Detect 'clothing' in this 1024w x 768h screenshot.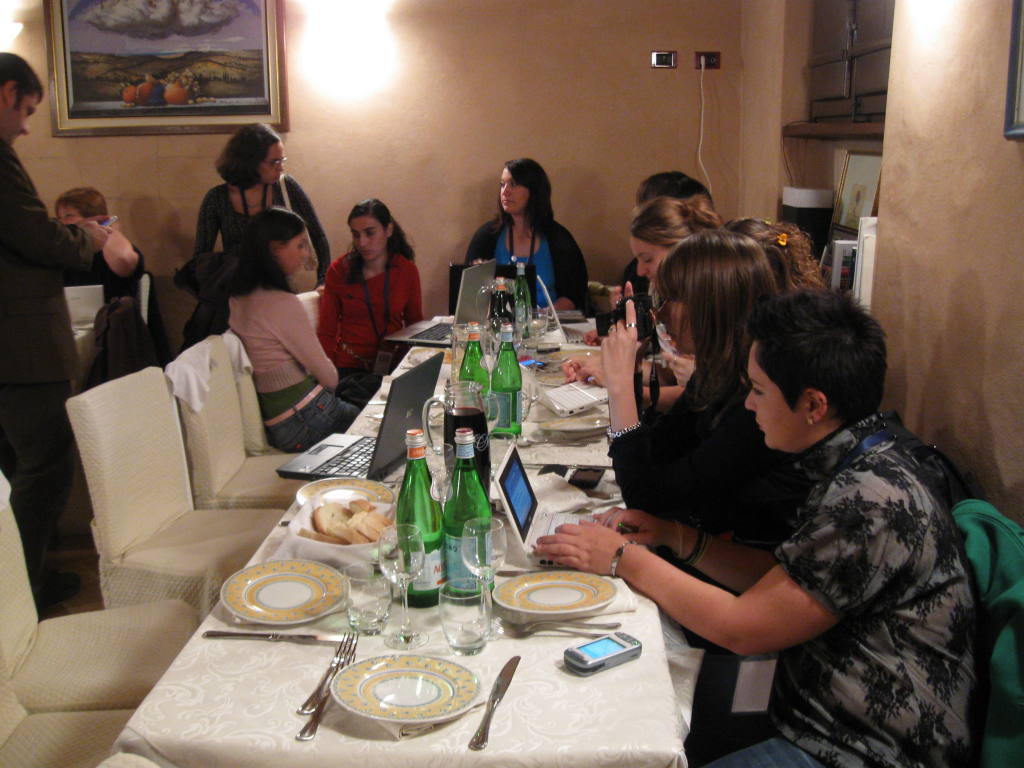
Detection: (left=0, top=134, right=95, bottom=577).
